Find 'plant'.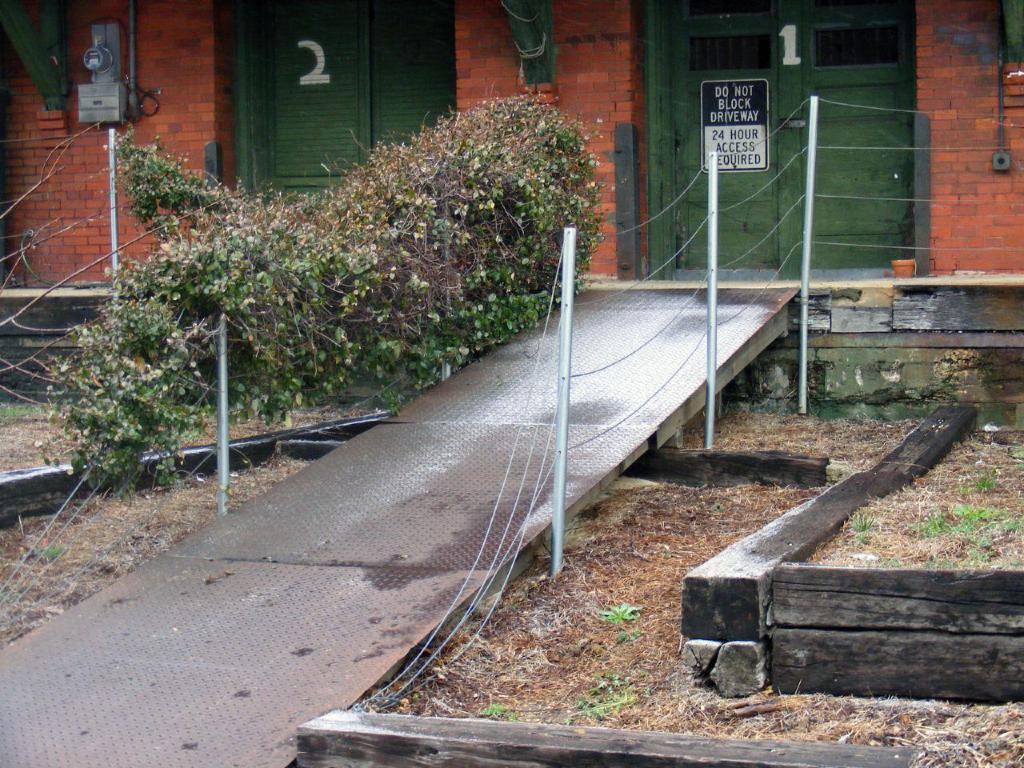
Rect(32, 542, 68, 562).
